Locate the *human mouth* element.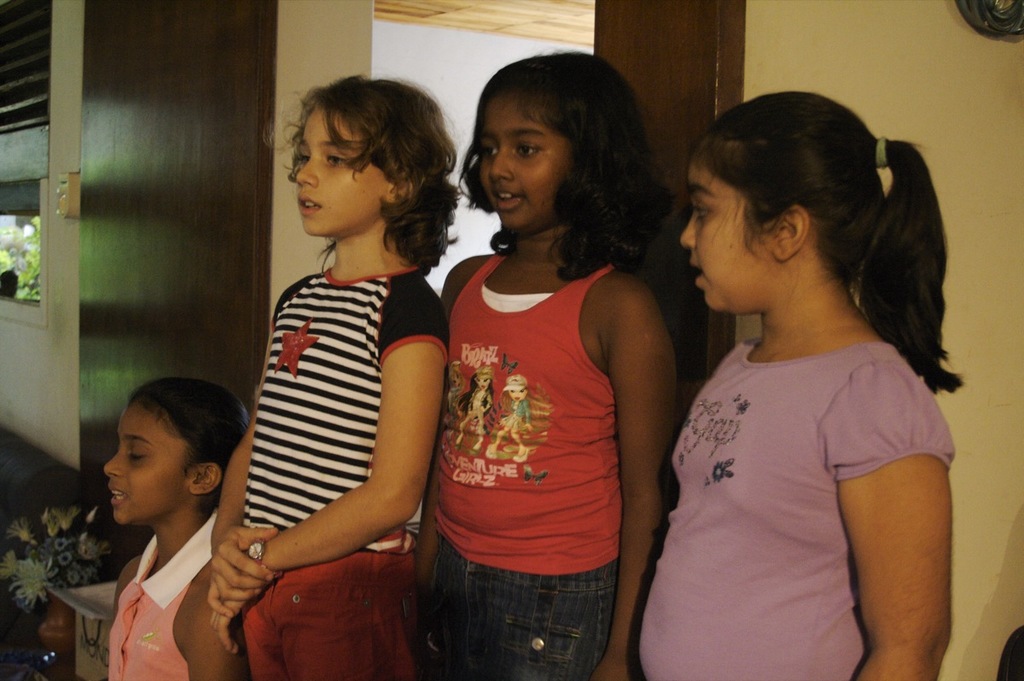
Element bbox: box(296, 194, 319, 216).
